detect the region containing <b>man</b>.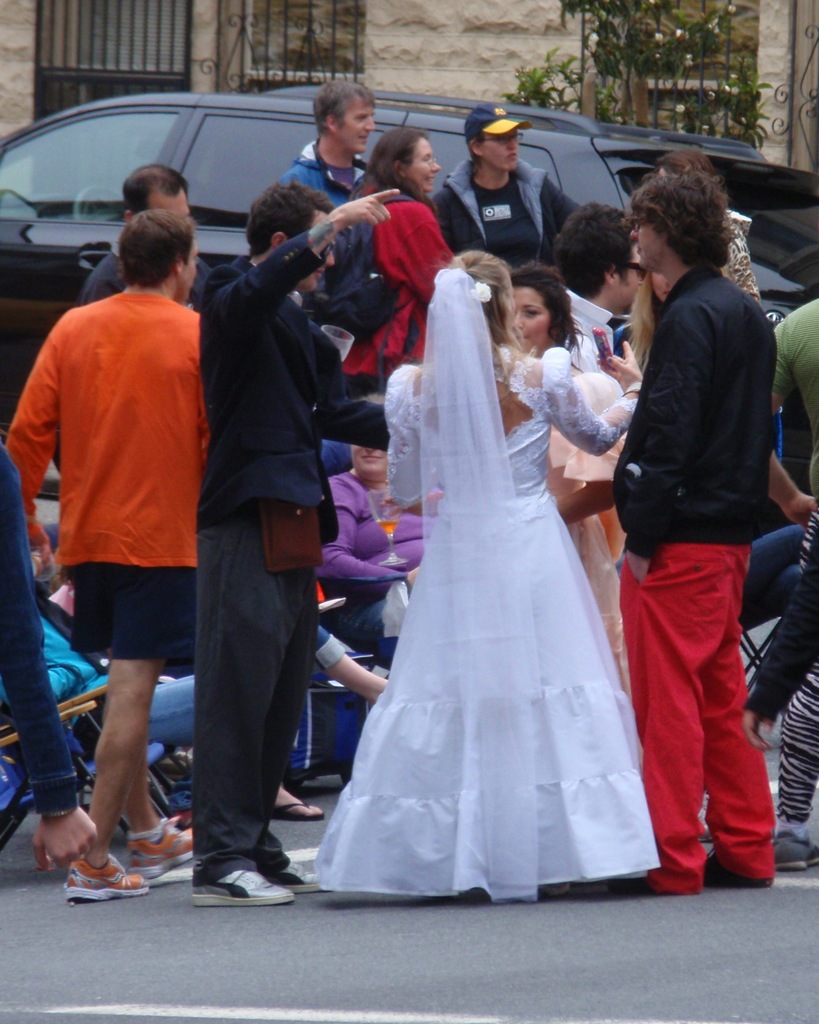
{"x1": 26, "y1": 174, "x2": 238, "y2": 871}.
